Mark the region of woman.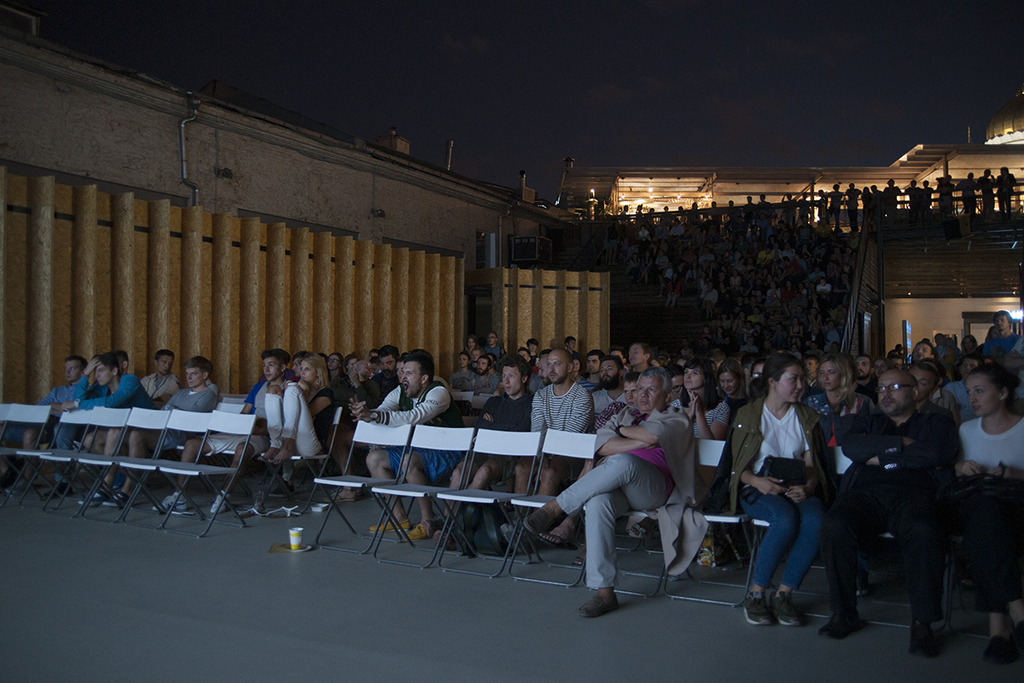
Region: <region>700, 325, 712, 348</region>.
